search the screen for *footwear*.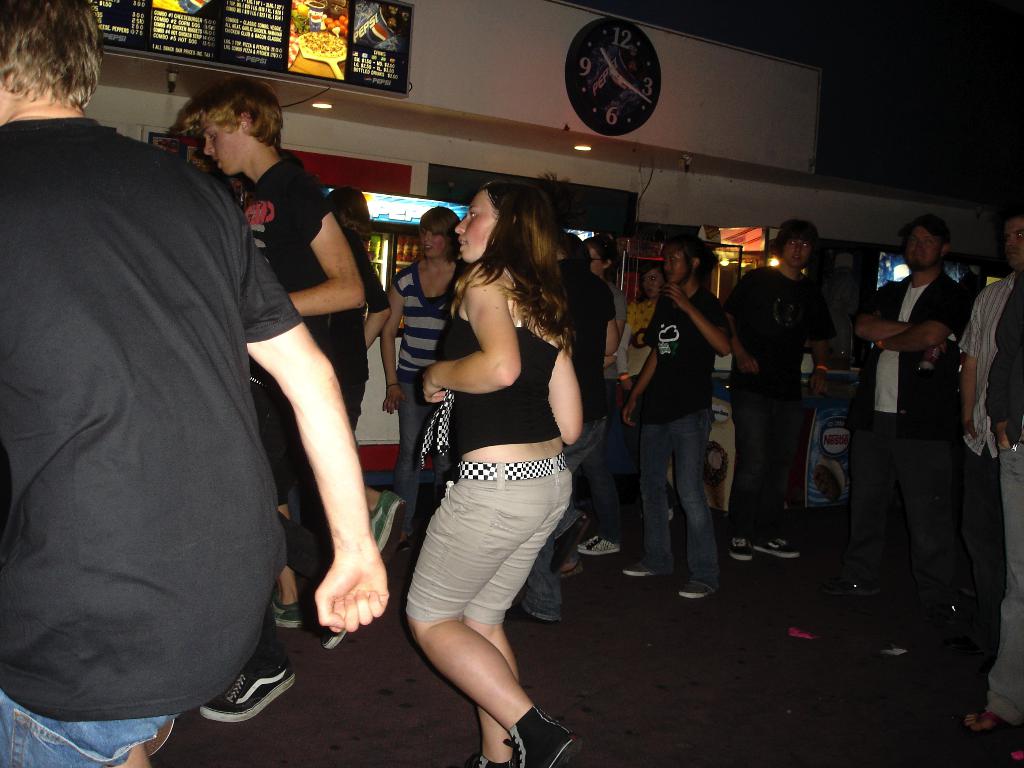
Found at bbox=[822, 575, 880, 595].
